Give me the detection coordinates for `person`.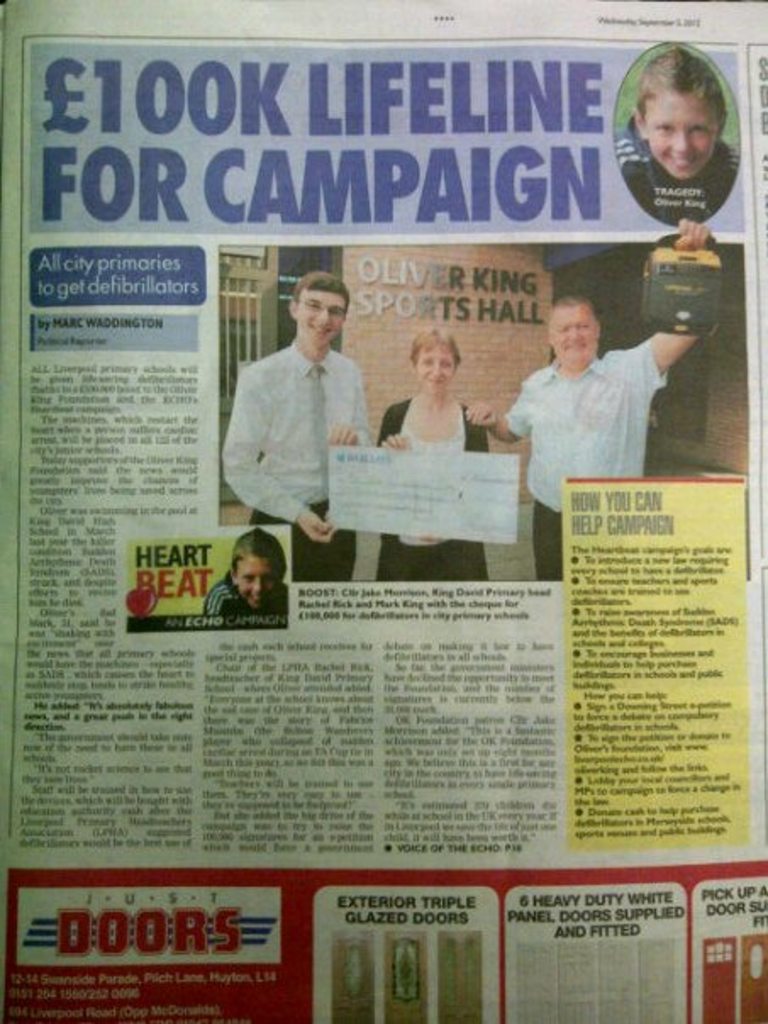
select_region(363, 331, 497, 585).
